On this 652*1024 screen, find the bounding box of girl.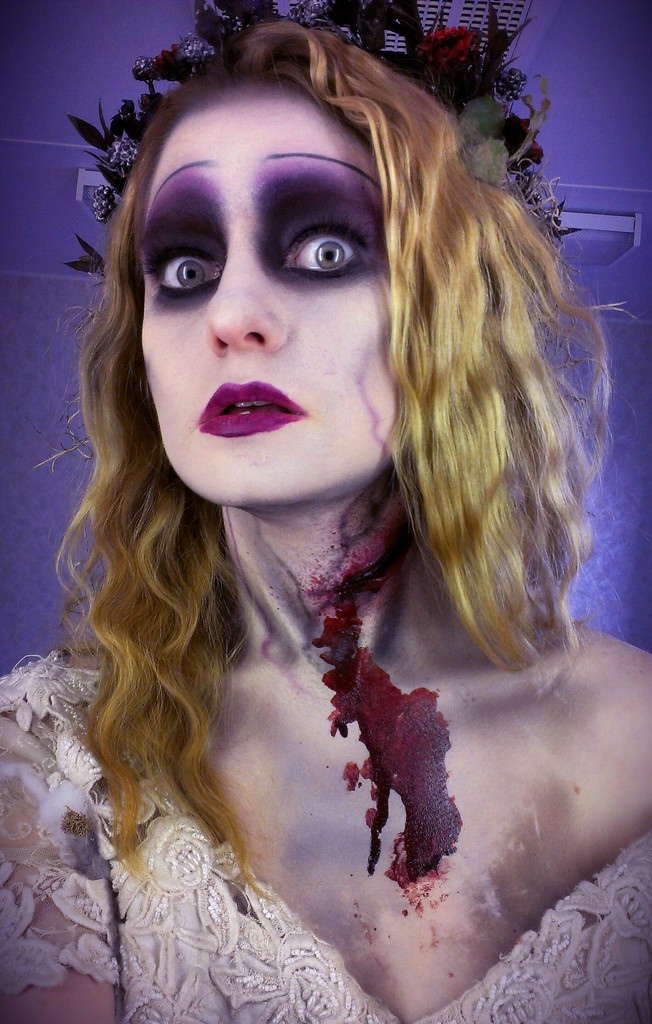
Bounding box: {"left": 0, "top": 0, "right": 651, "bottom": 1023}.
